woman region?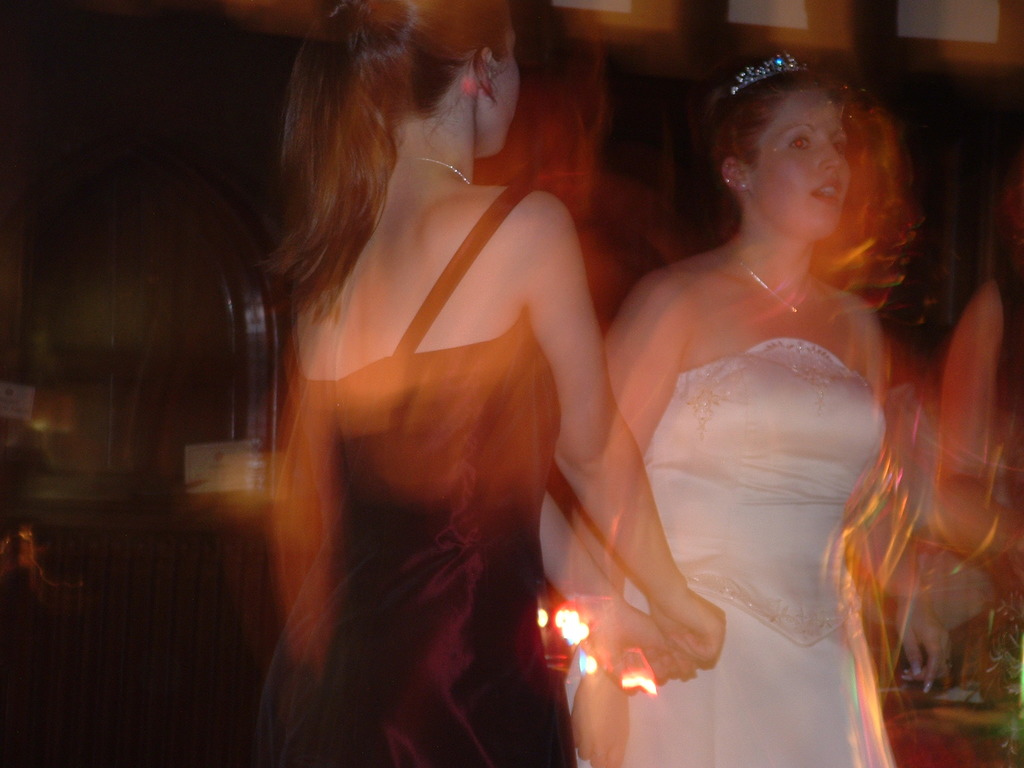
{"left": 524, "top": 57, "right": 952, "bottom": 767}
